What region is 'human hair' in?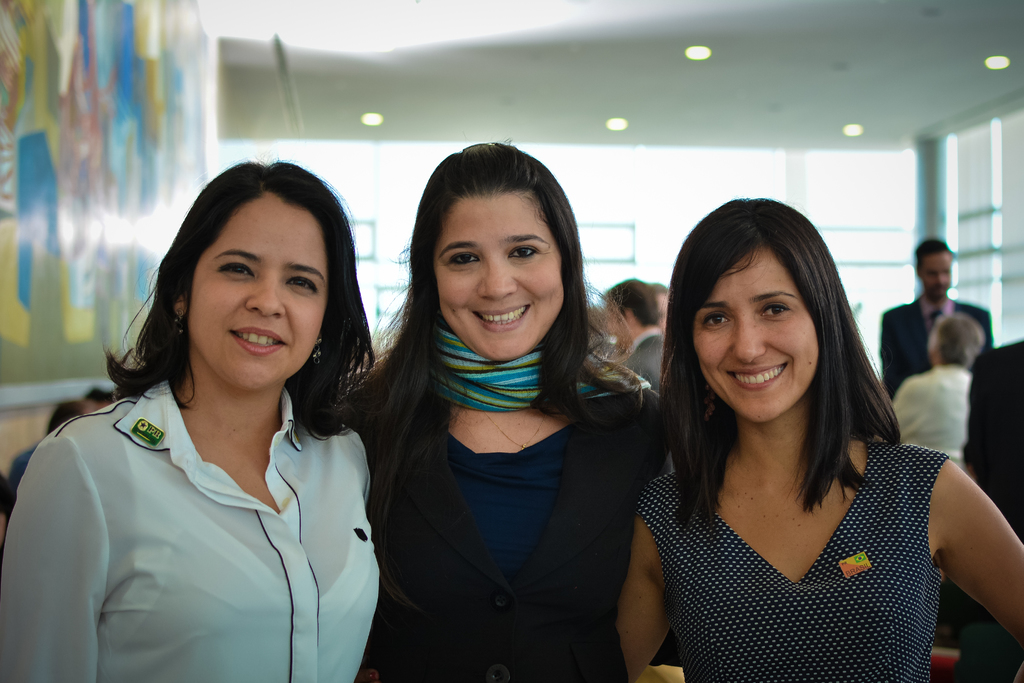
x1=101 y1=155 x2=380 y2=441.
